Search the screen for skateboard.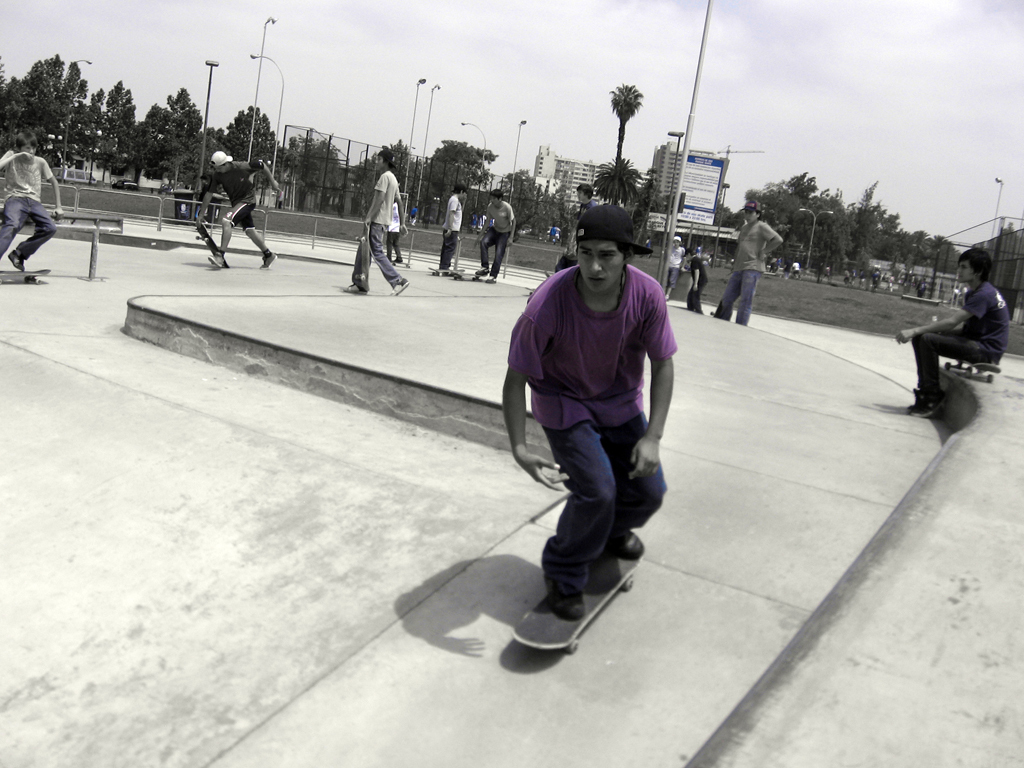
Found at 514 531 658 657.
